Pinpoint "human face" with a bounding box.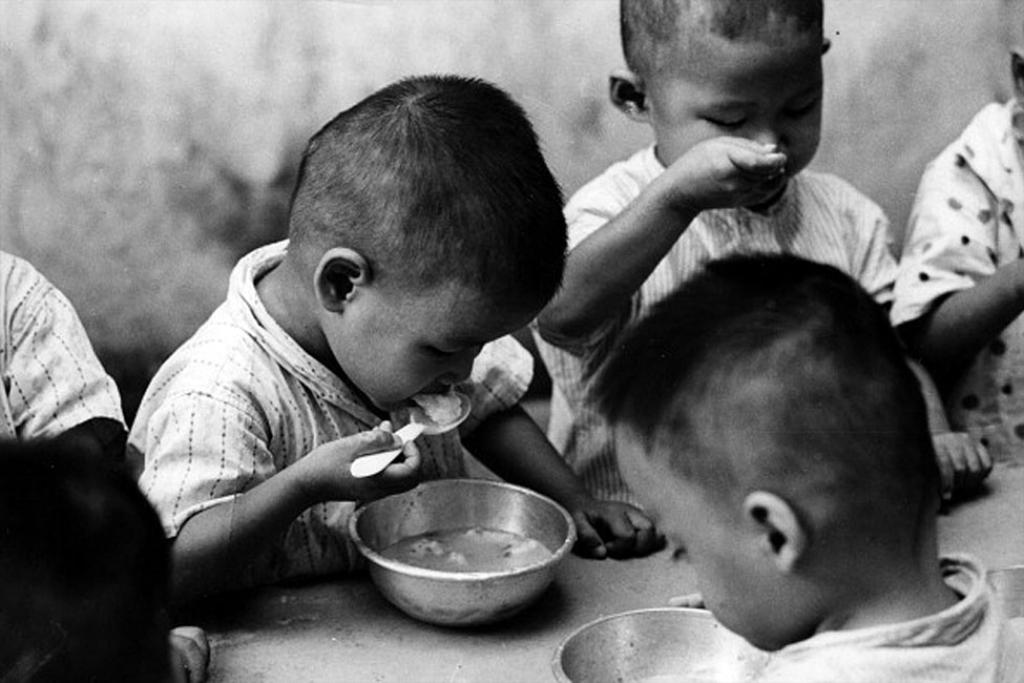
647, 34, 824, 211.
